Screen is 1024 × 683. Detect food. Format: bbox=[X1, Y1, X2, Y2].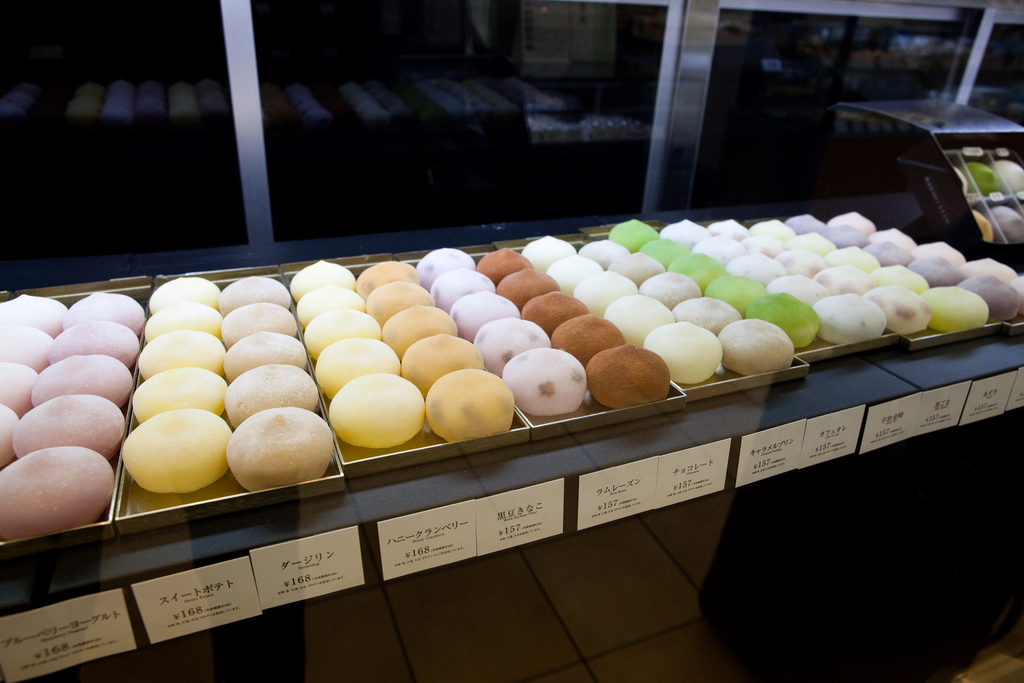
bbox=[741, 290, 820, 349].
